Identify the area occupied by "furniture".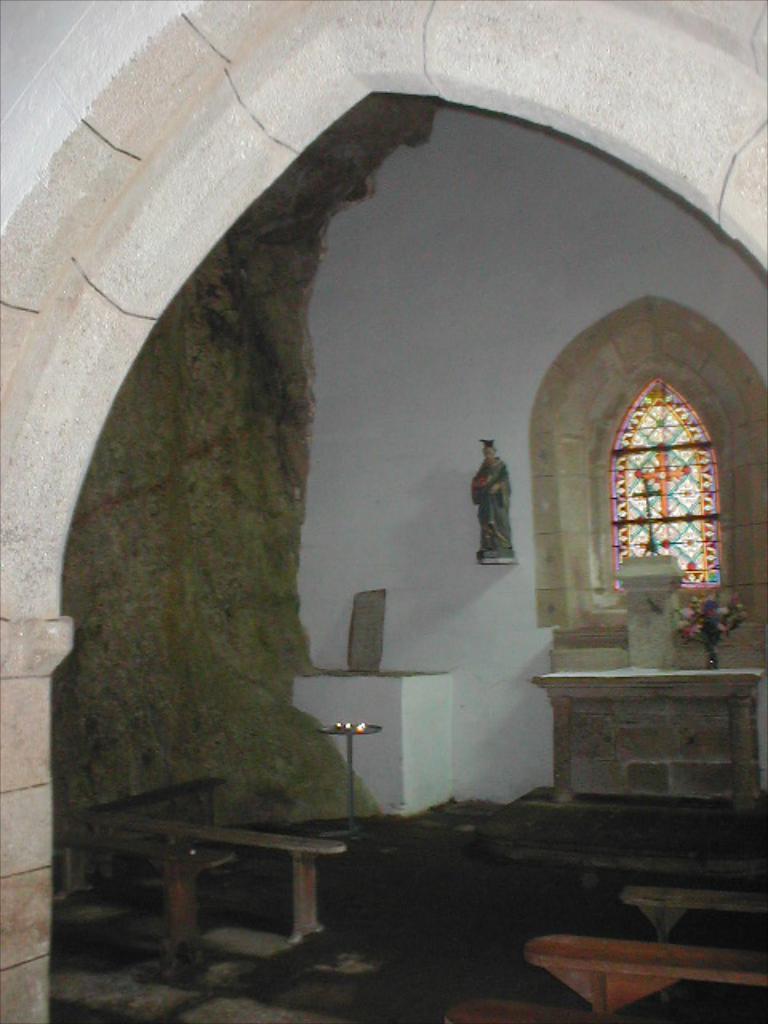
Area: bbox(66, 811, 347, 952).
